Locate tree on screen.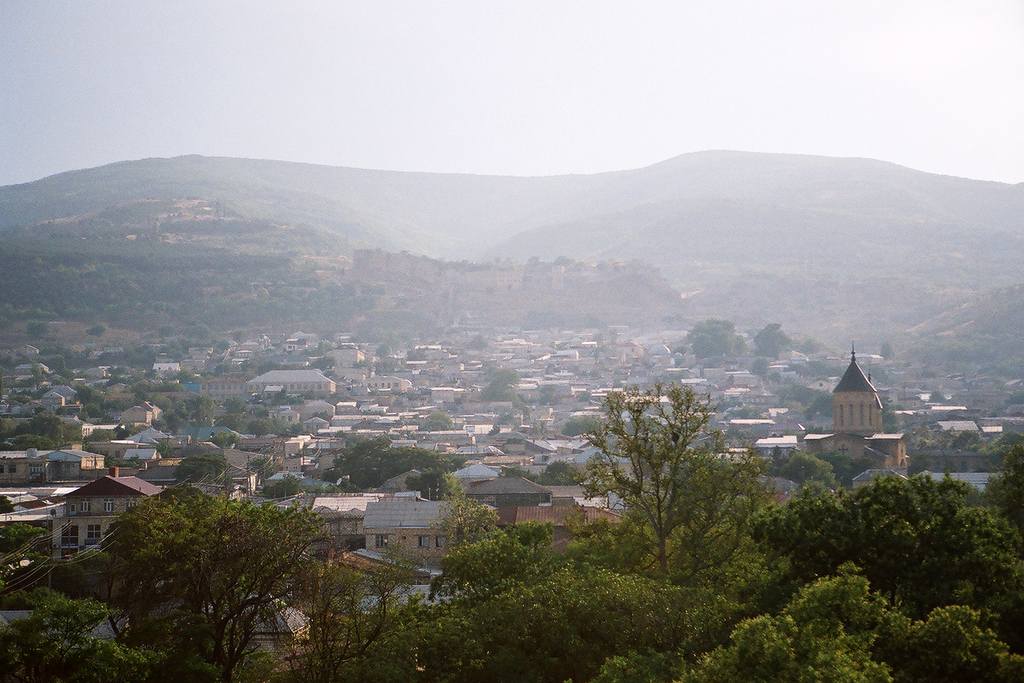
On screen at {"x1": 682, "y1": 319, "x2": 740, "y2": 362}.
